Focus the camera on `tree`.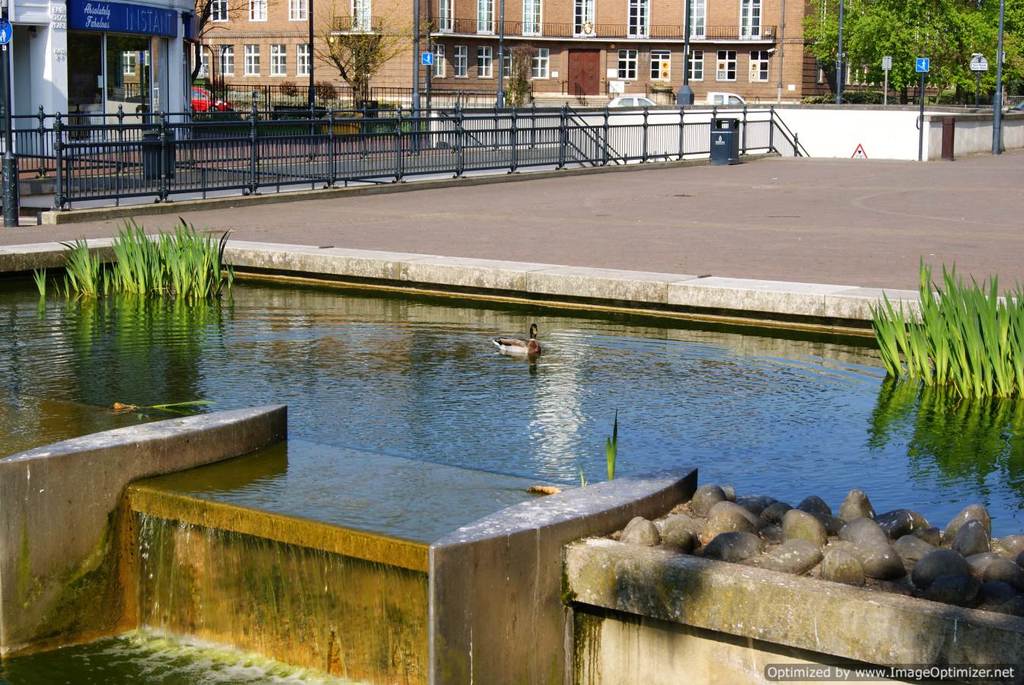
Focus region: detection(298, 0, 420, 113).
